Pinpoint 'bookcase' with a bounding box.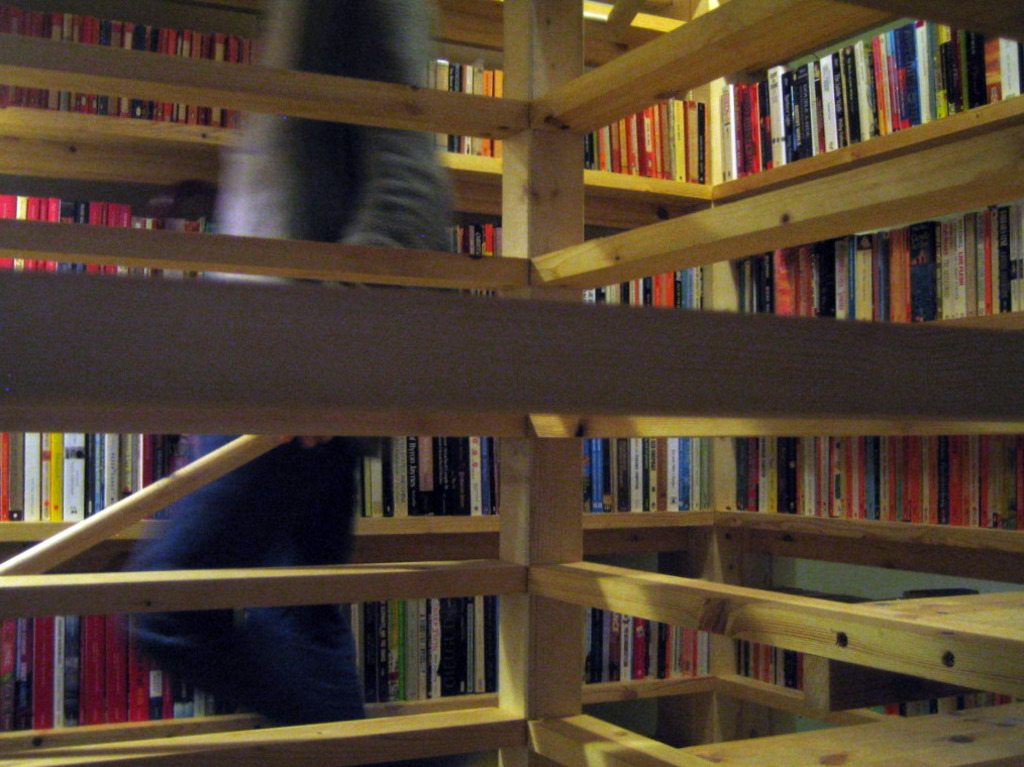
[left=62, top=21, right=1023, bottom=766].
